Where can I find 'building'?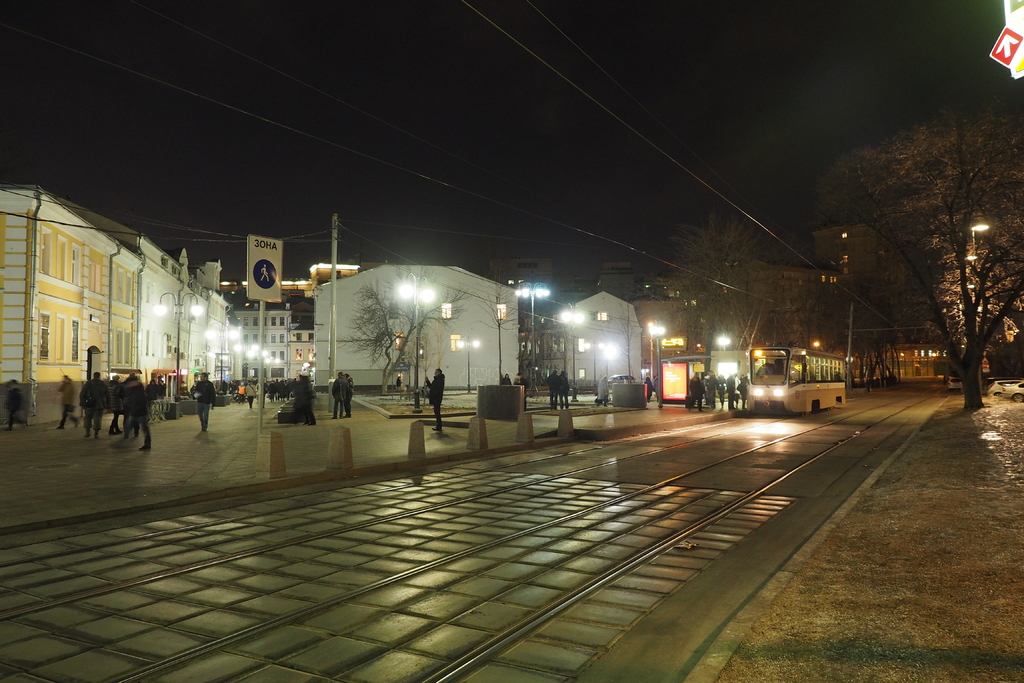
You can find it at rect(147, 240, 285, 394).
